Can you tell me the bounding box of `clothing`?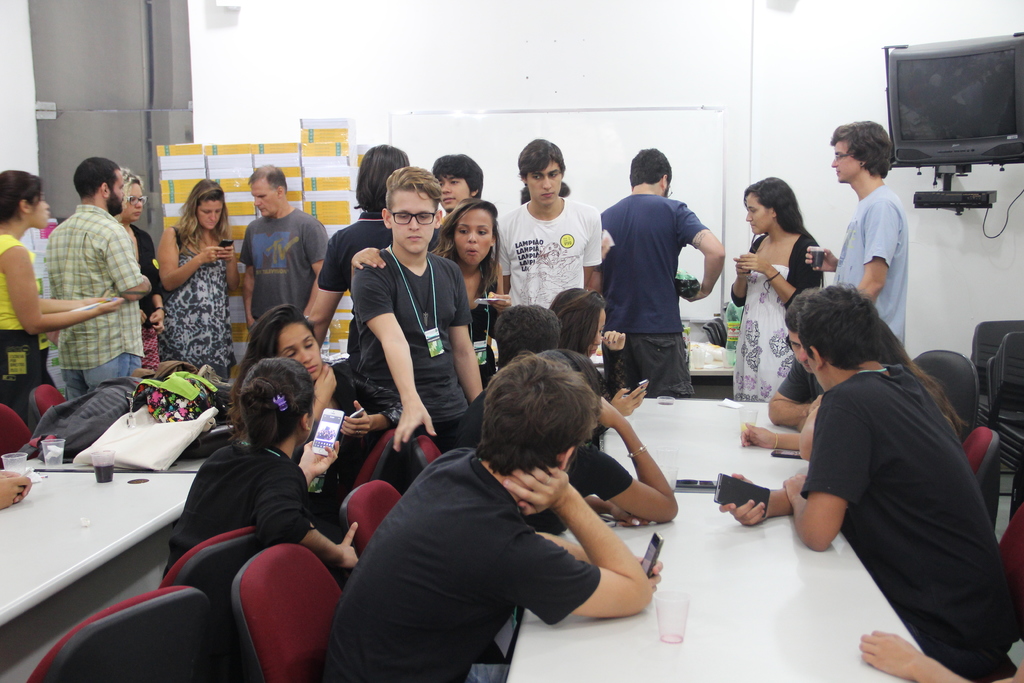
Rect(0, 233, 46, 429).
